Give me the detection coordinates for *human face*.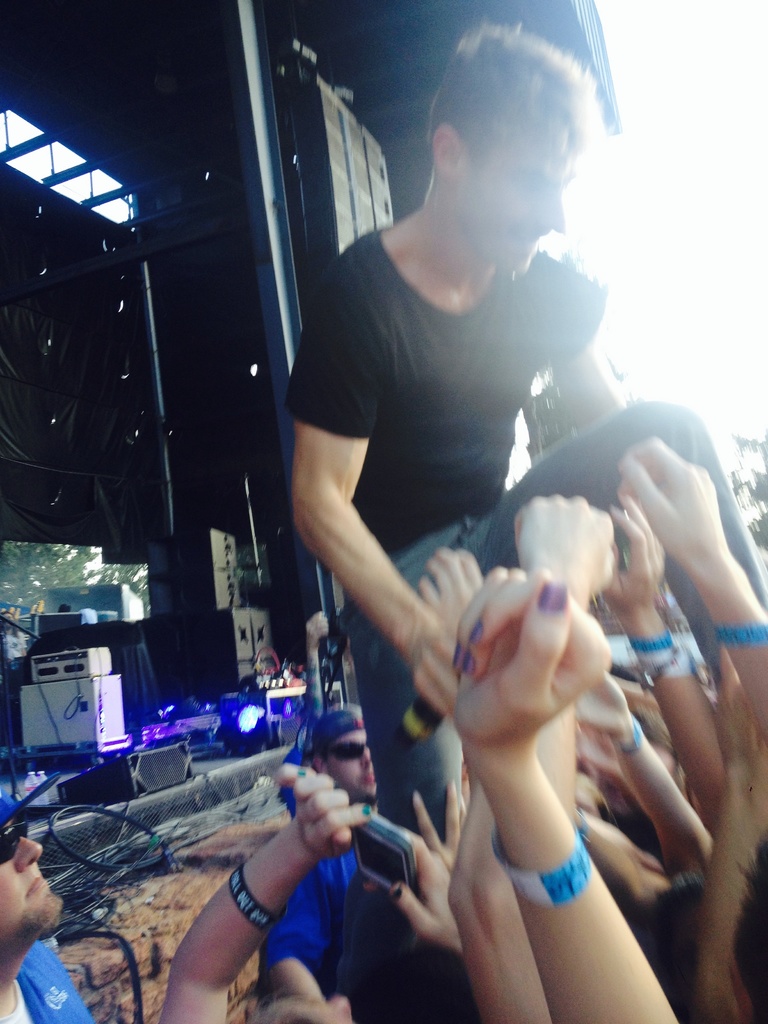
region(0, 817, 65, 947).
